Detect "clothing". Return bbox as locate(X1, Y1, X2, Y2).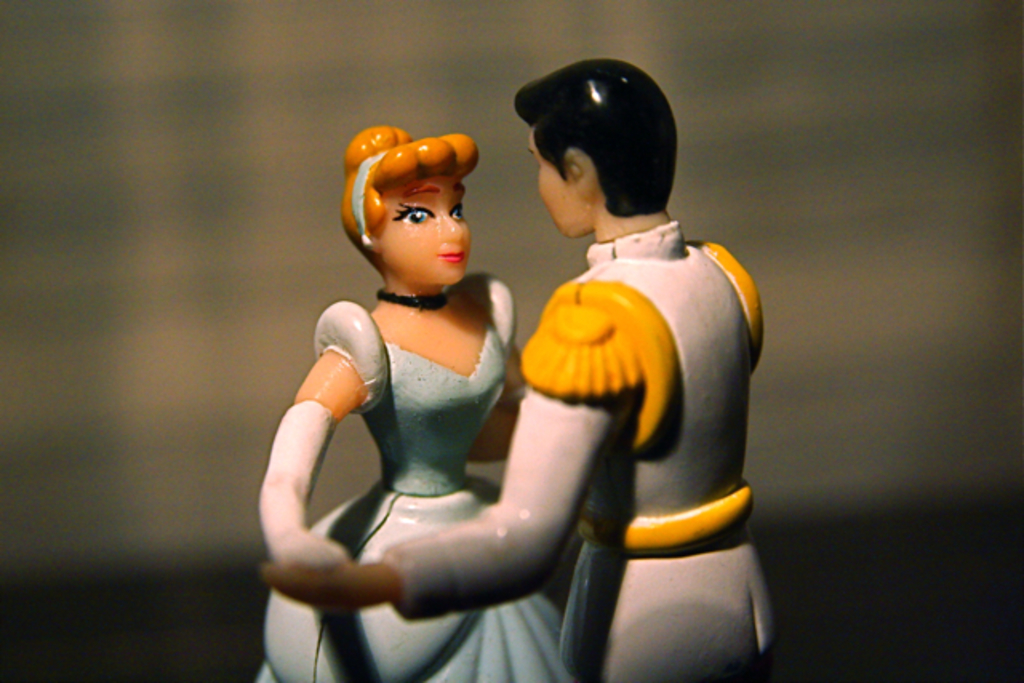
locate(370, 224, 765, 681).
